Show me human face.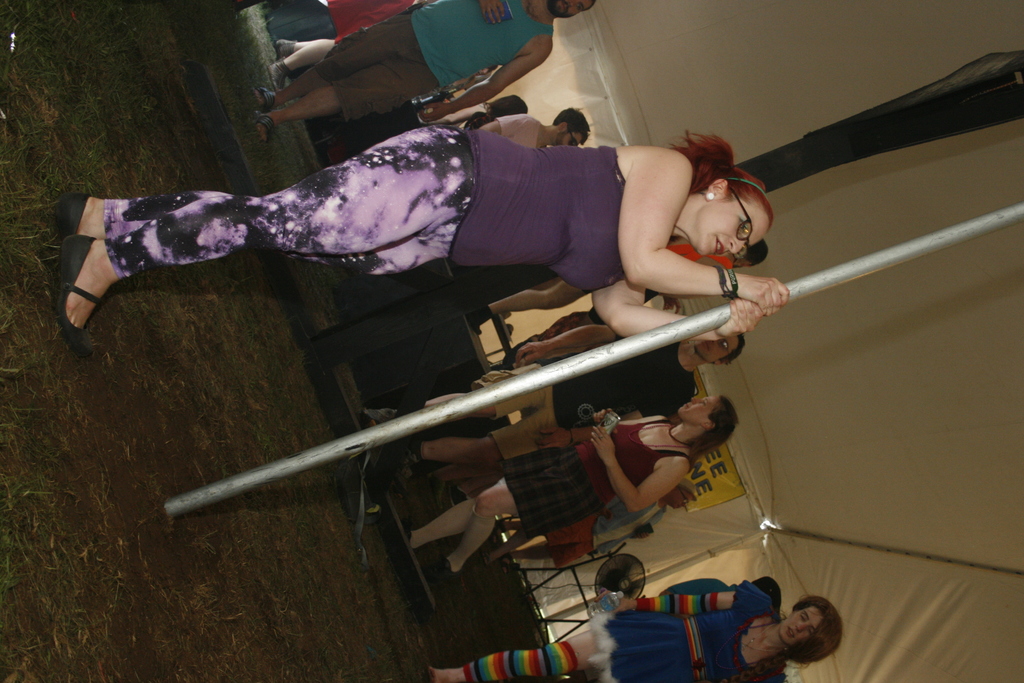
human face is here: pyautogui.locateOnScreen(692, 195, 766, 257).
